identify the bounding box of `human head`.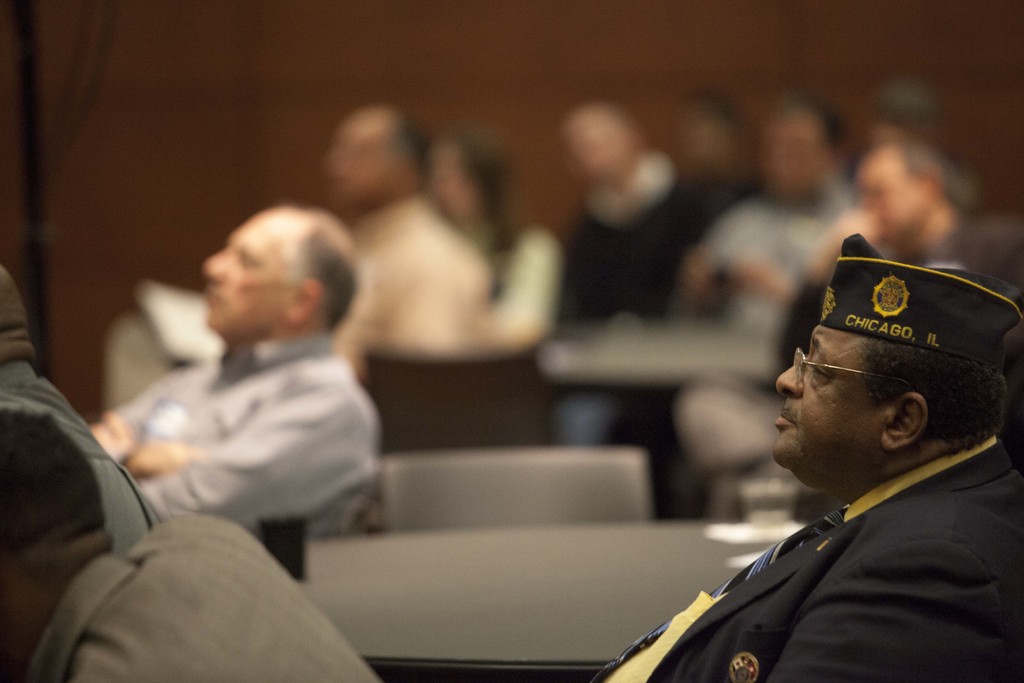
{"left": 199, "top": 205, "right": 356, "bottom": 350}.
